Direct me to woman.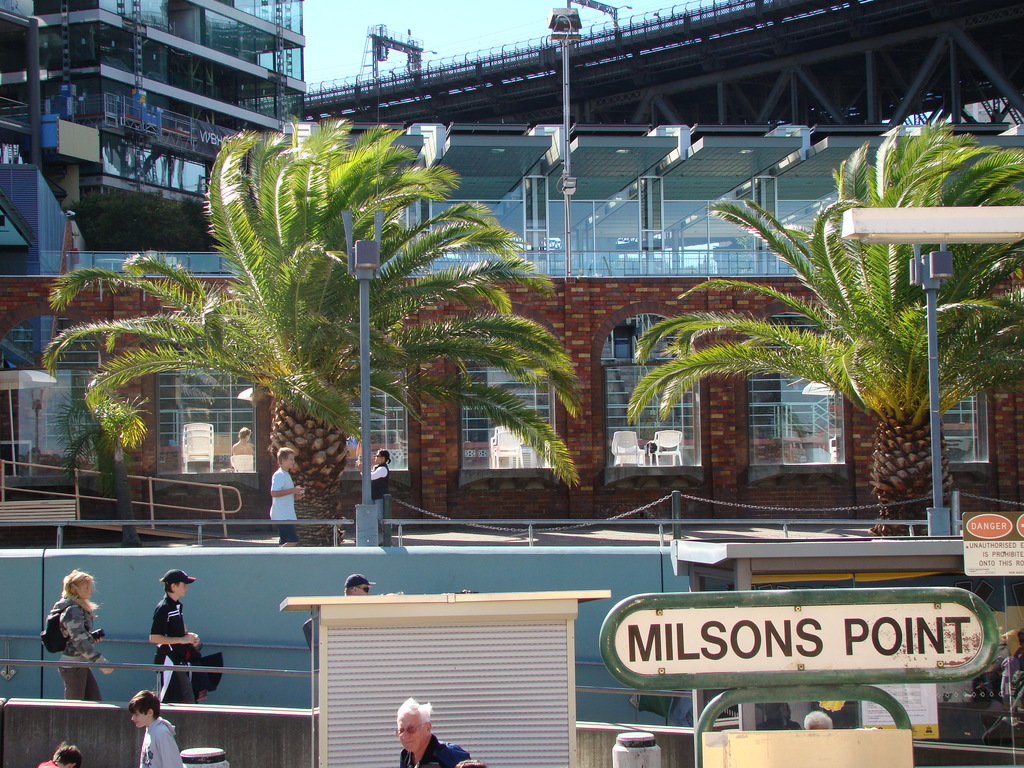
Direction: region(39, 568, 118, 707).
